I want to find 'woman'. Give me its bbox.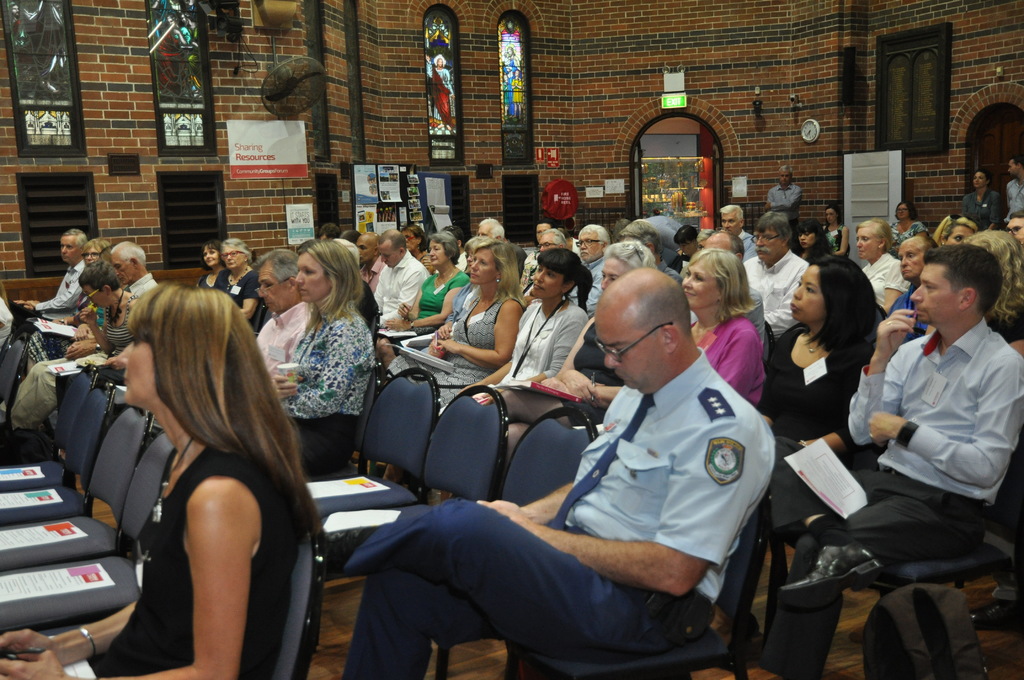
box=[194, 239, 226, 291].
